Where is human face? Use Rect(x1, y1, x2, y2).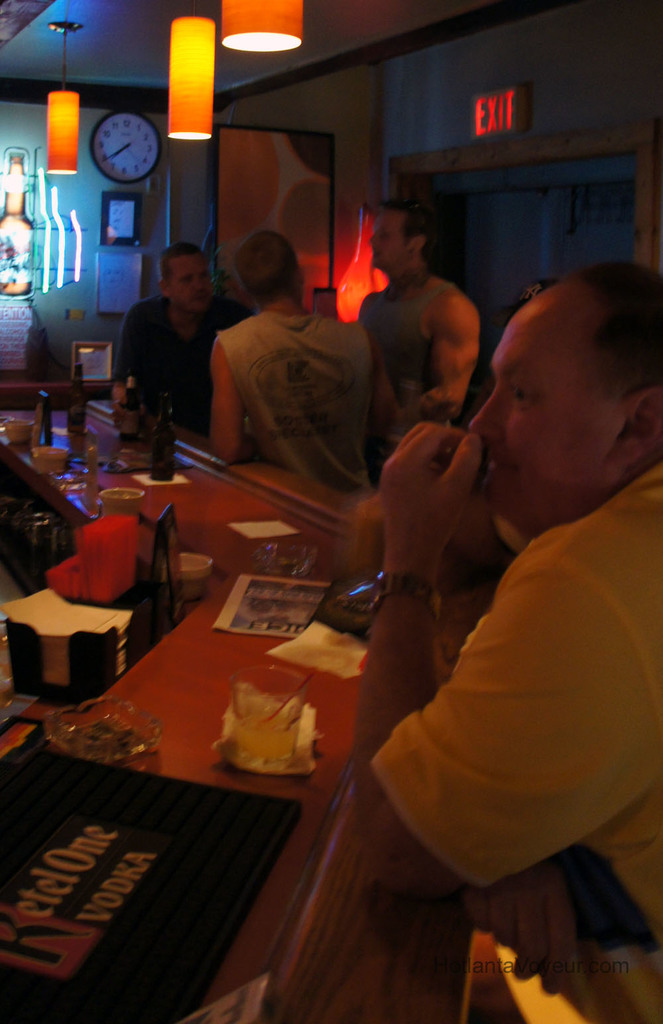
Rect(164, 243, 206, 315).
